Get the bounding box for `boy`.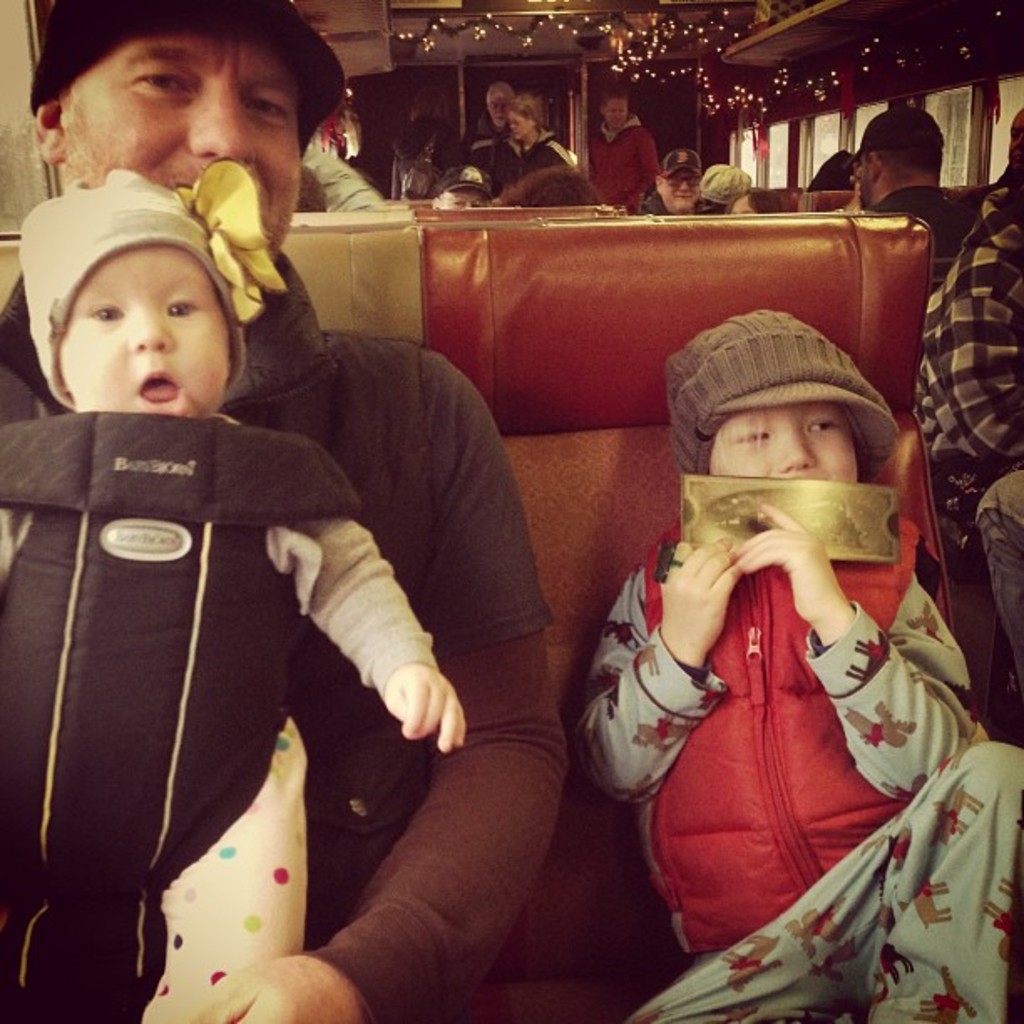
[x1=0, y1=151, x2=472, y2=1022].
